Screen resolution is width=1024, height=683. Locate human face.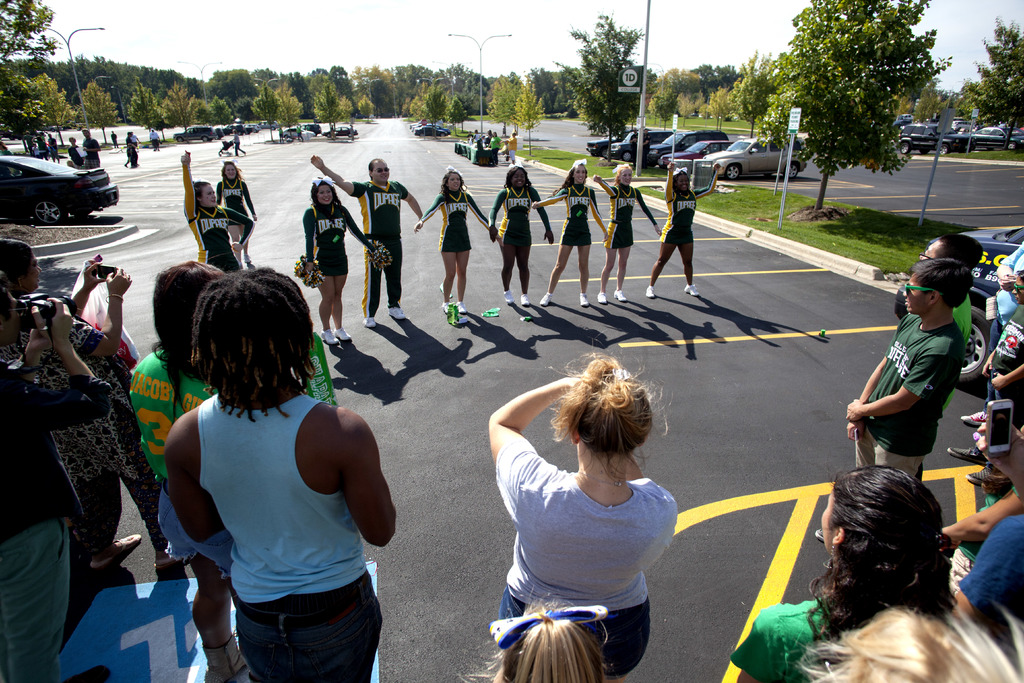
bbox=[921, 243, 942, 261].
